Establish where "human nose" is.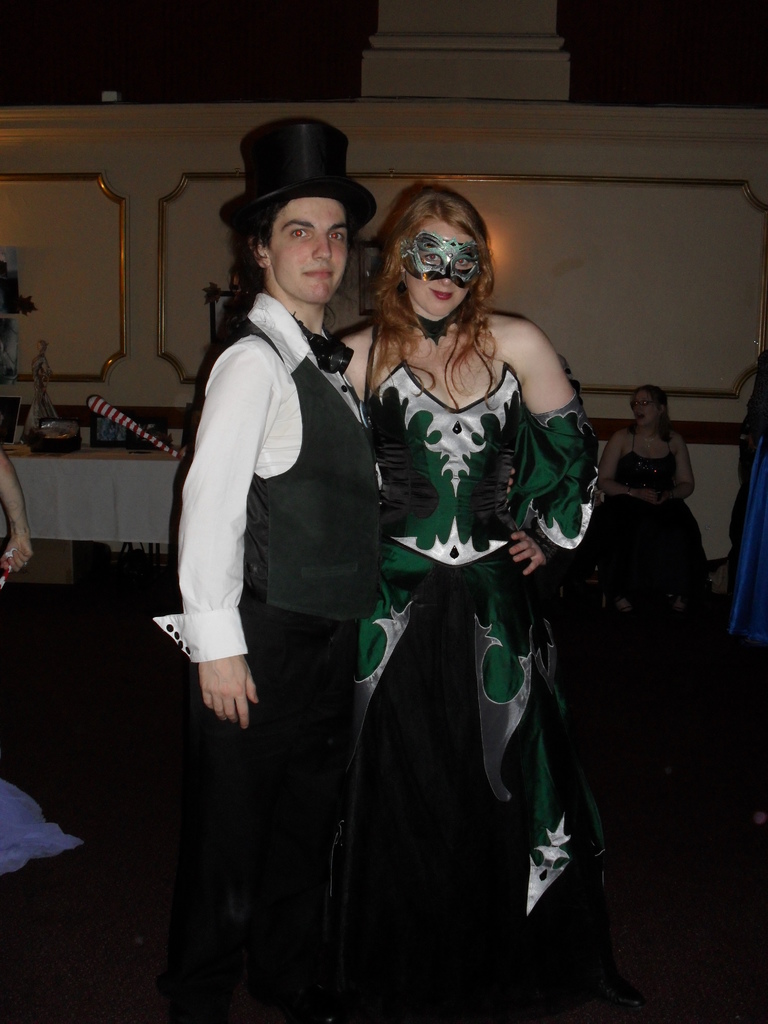
Established at <box>441,281,451,288</box>.
